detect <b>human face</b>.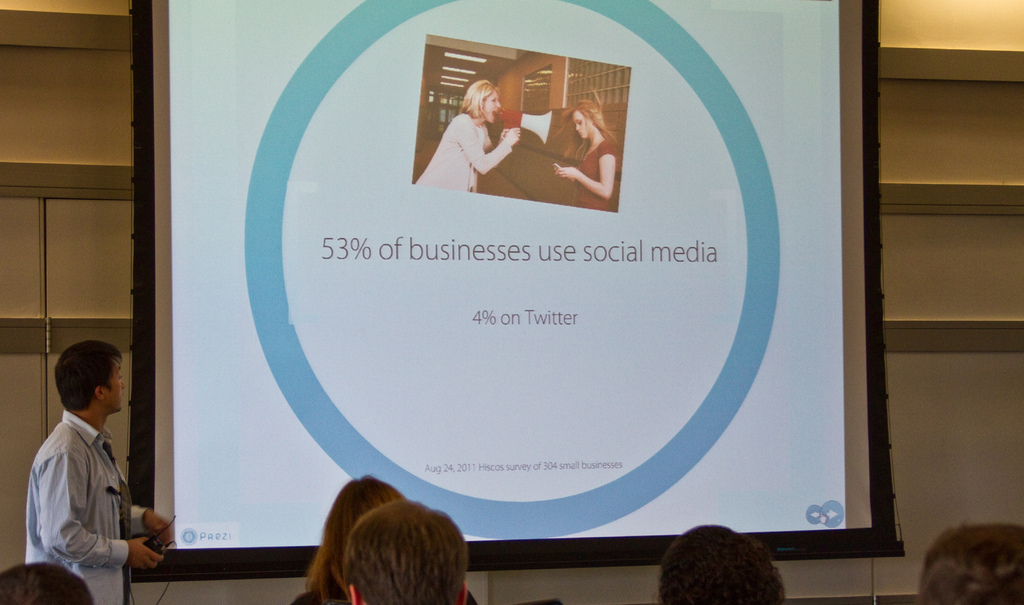
Detected at (x1=572, y1=111, x2=592, y2=138).
